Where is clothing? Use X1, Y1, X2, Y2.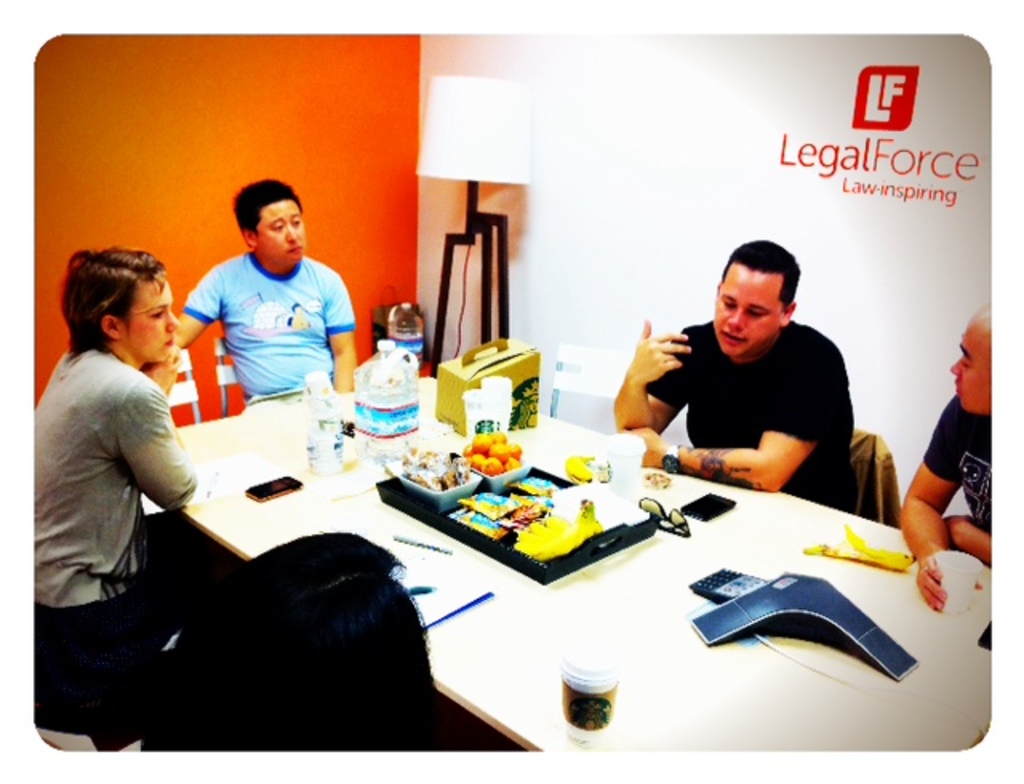
160, 222, 352, 405.
